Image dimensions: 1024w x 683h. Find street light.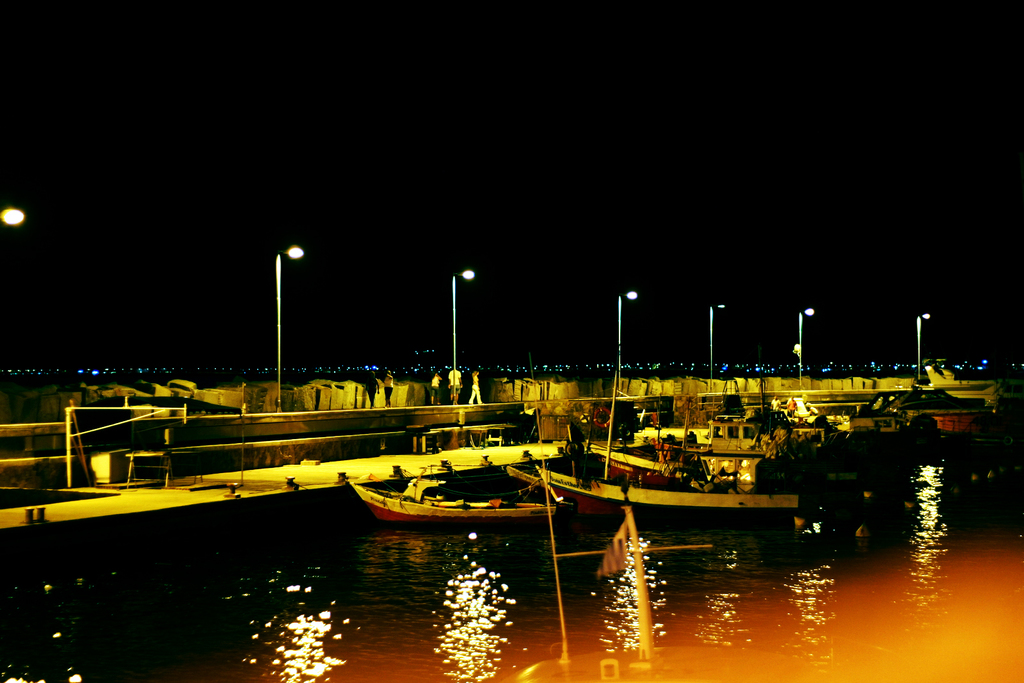
(x1=452, y1=264, x2=477, y2=411).
